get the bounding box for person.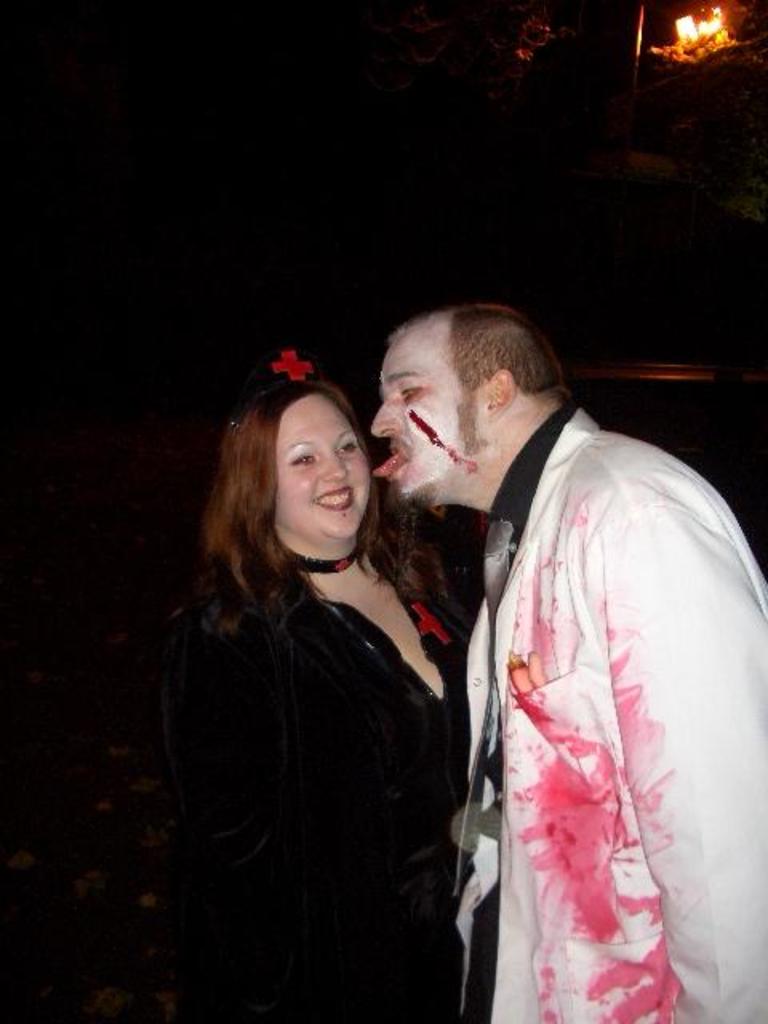
373,301,766,1022.
